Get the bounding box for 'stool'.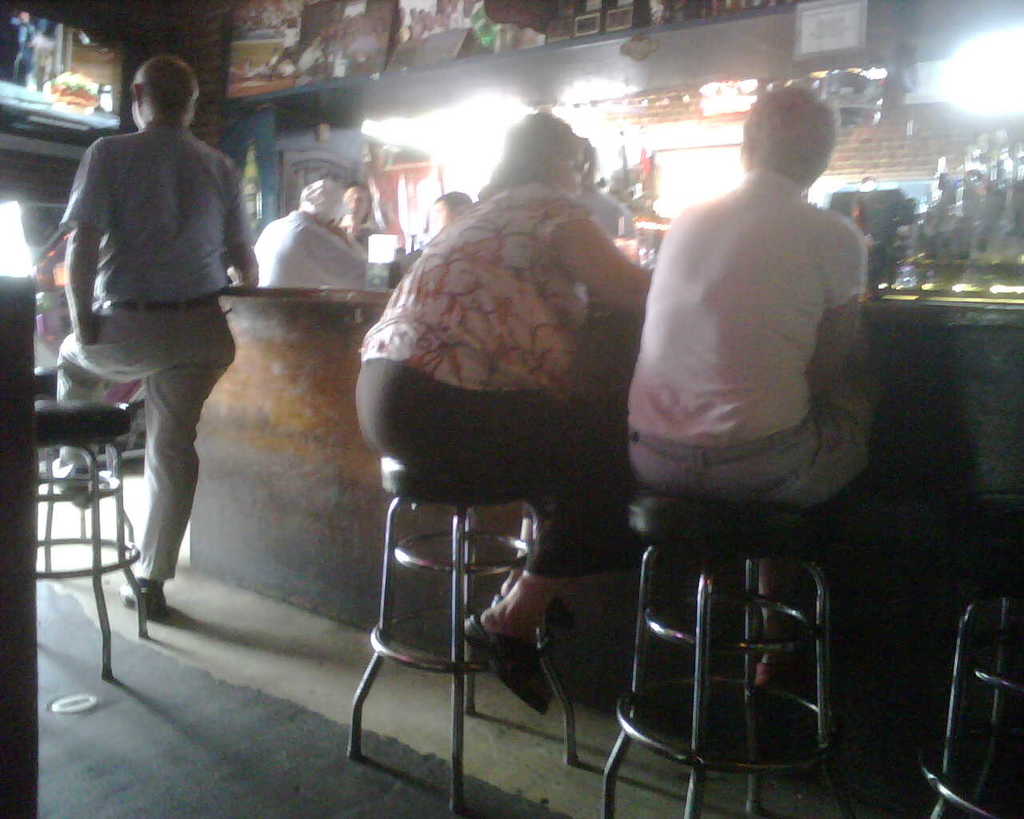
bbox=[917, 494, 1023, 818].
